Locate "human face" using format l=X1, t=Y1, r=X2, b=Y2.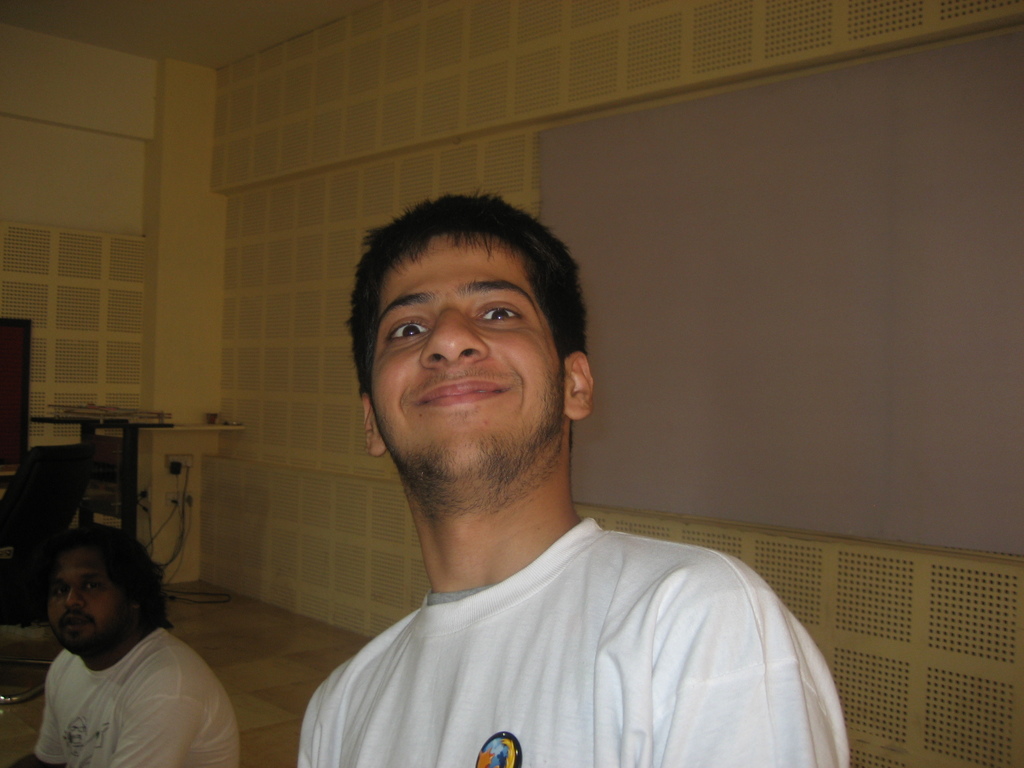
l=366, t=221, r=566, b=465.
